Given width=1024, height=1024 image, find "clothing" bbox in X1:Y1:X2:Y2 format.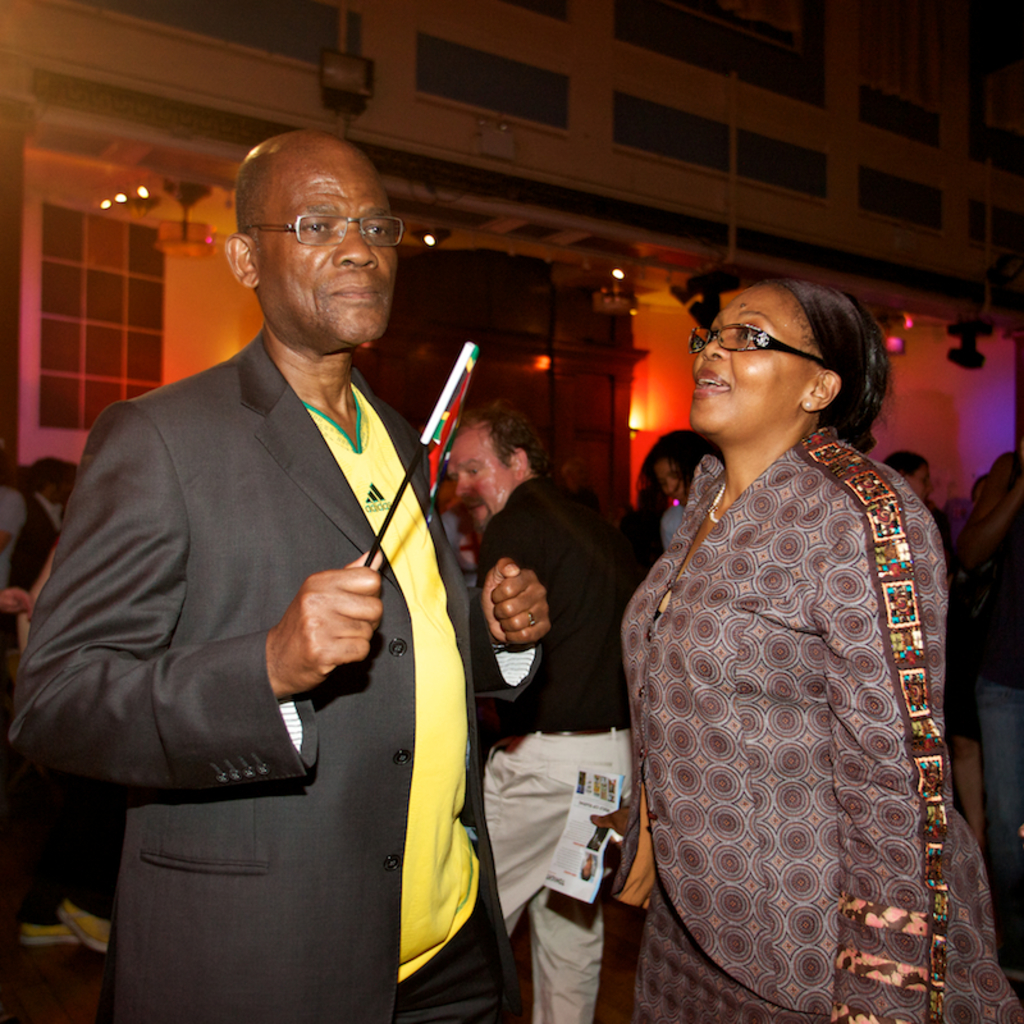
658:499:689:550.
